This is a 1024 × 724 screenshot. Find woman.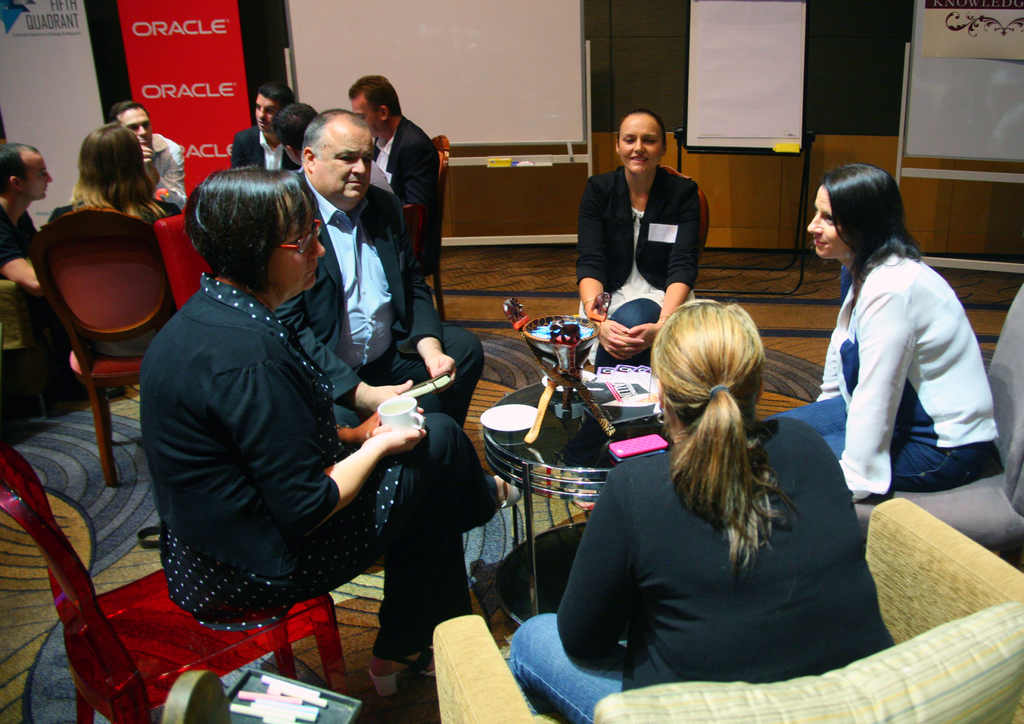
Bounding box: box=[769, 162, 1000, 509].
